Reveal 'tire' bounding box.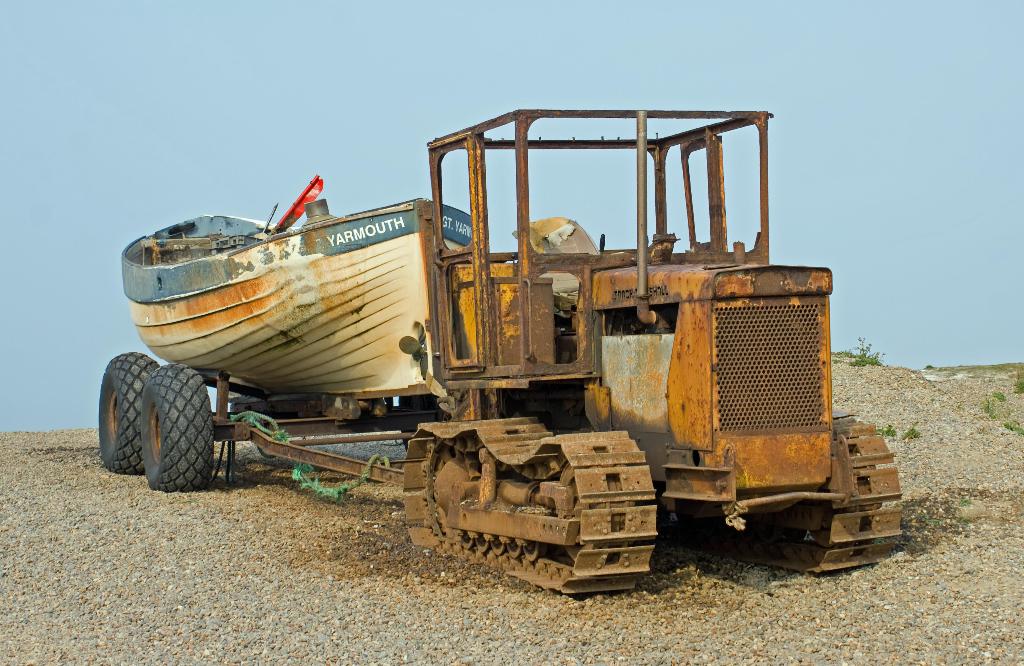
Revealed: pyautogui.locateOnScreen(140, 358, 220, 493).
